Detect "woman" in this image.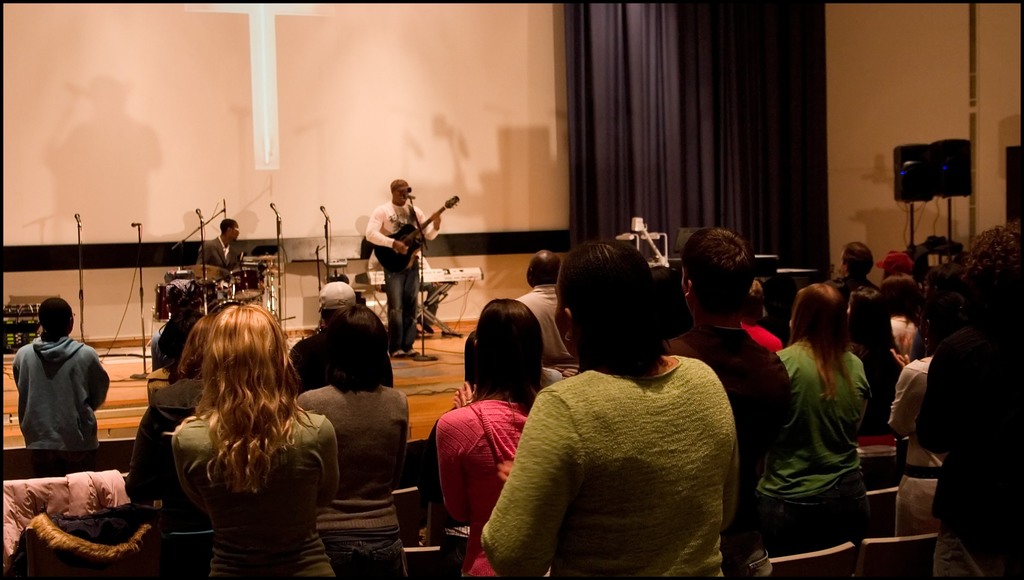
Detection: box(761, 279, 872, 560).
